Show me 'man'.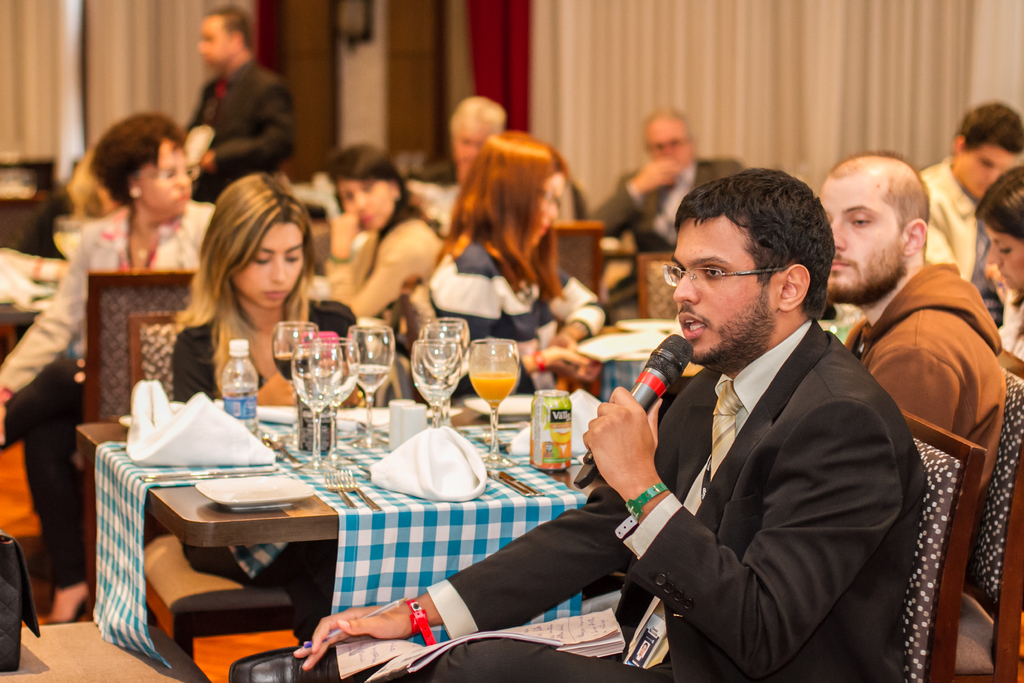
'man' is here: (left=584, top=106, right=748, bottom=325).
